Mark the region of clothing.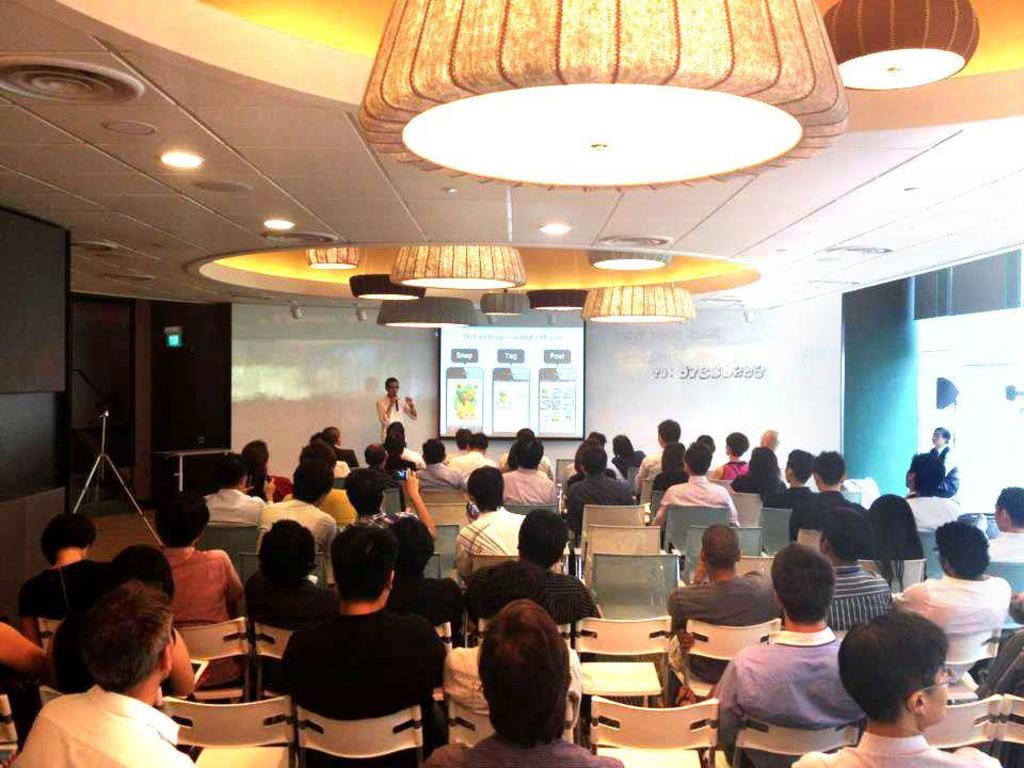
Region: bbox=(413, 462, 463, 489).
